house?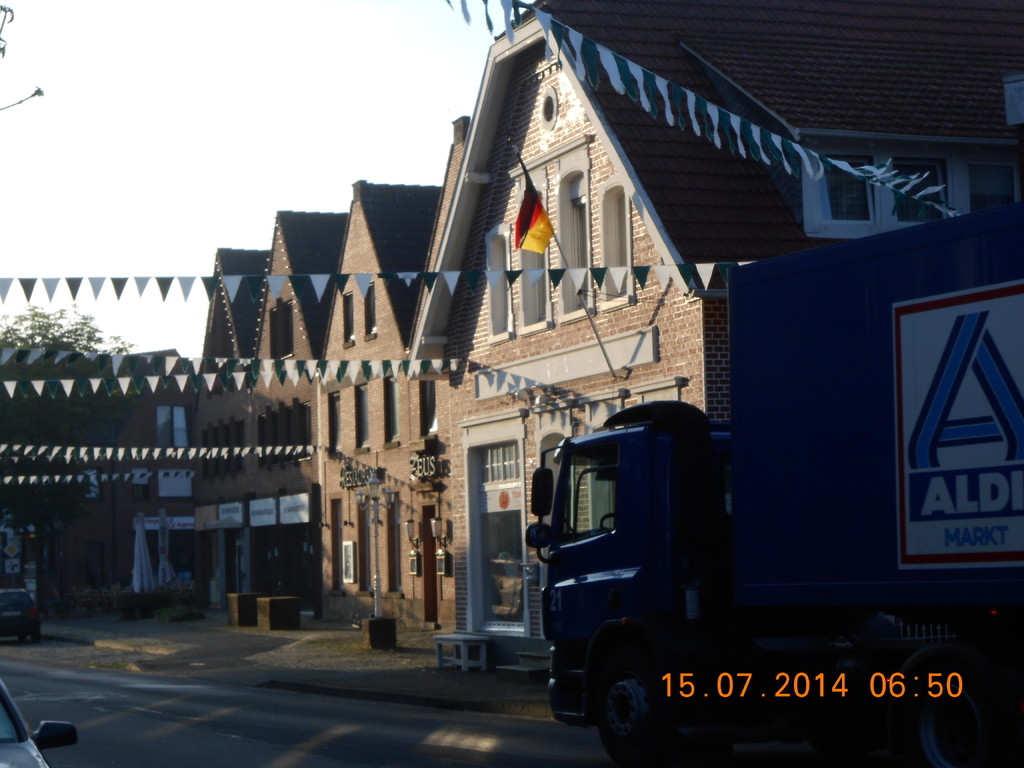
detection(248, 216, 351, 606)
